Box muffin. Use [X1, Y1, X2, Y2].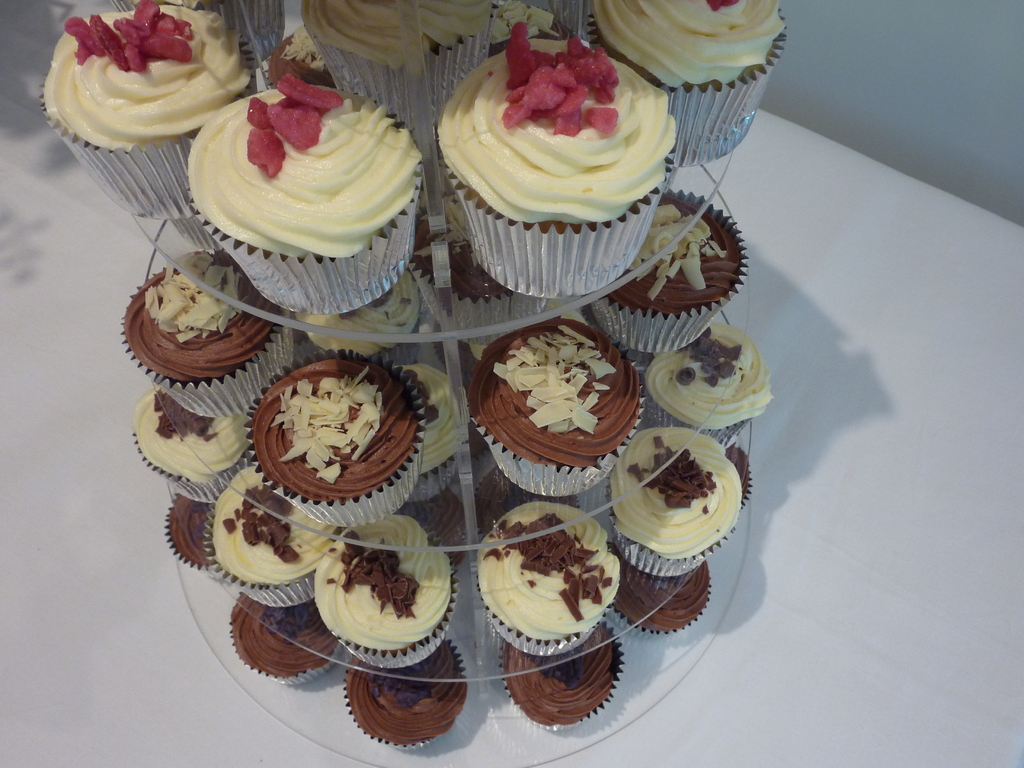
[201, 459, 344, 607].
